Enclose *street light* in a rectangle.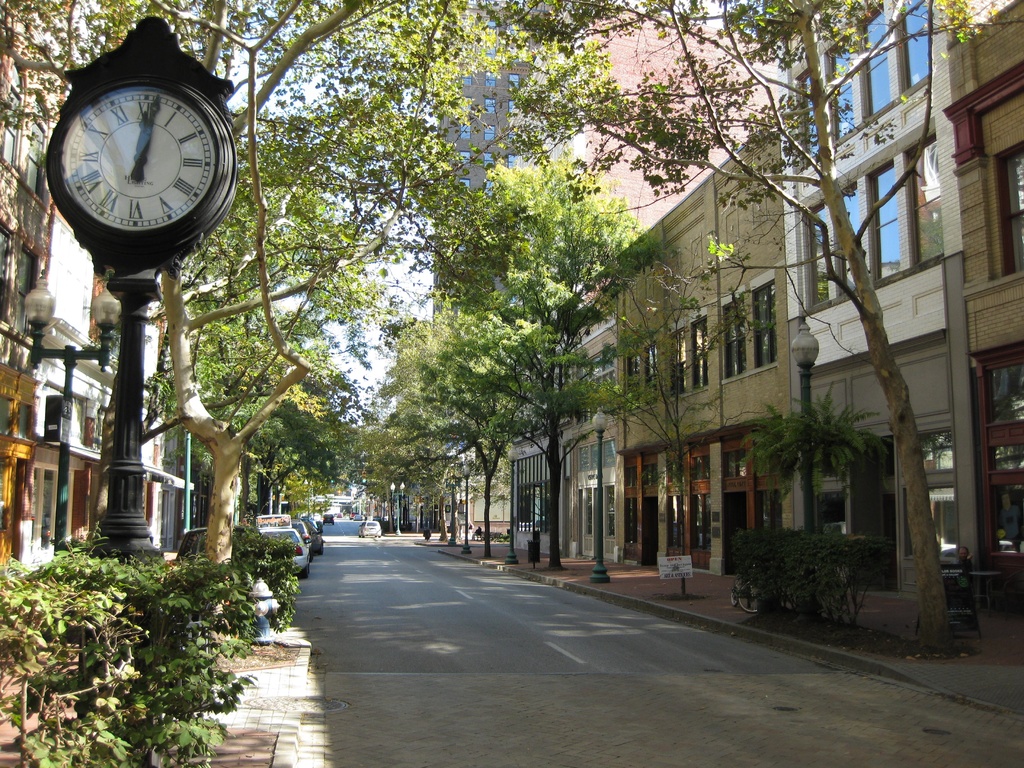
box=[589, 403, 614, 585].
